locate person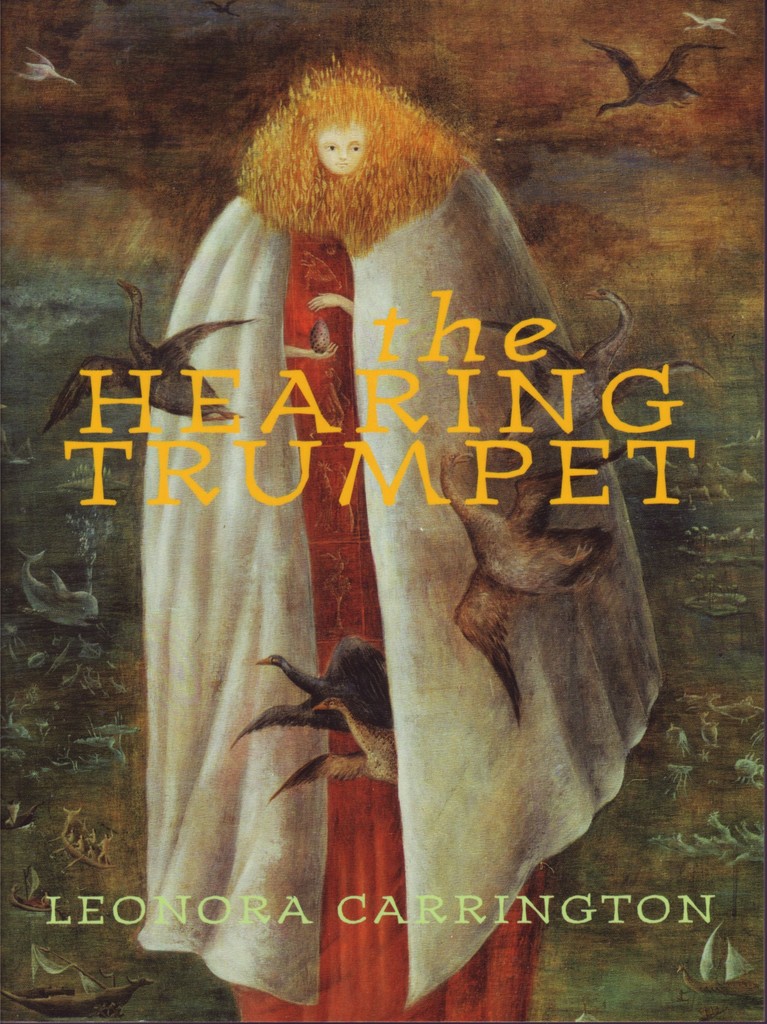
133/49/665/1019
